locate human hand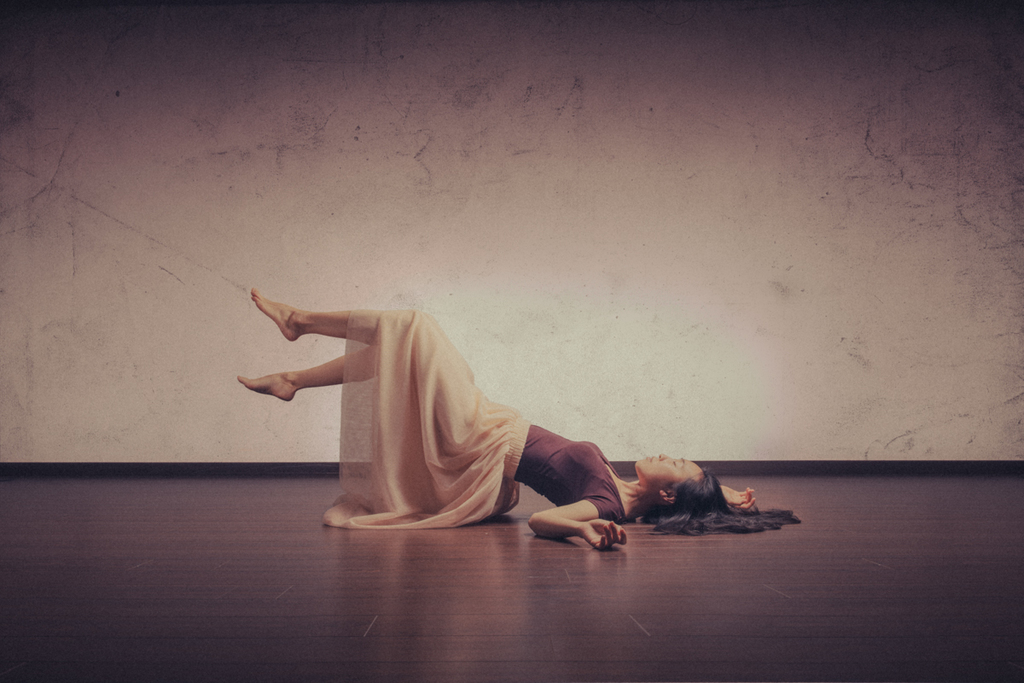
583, 517, 627, 549
